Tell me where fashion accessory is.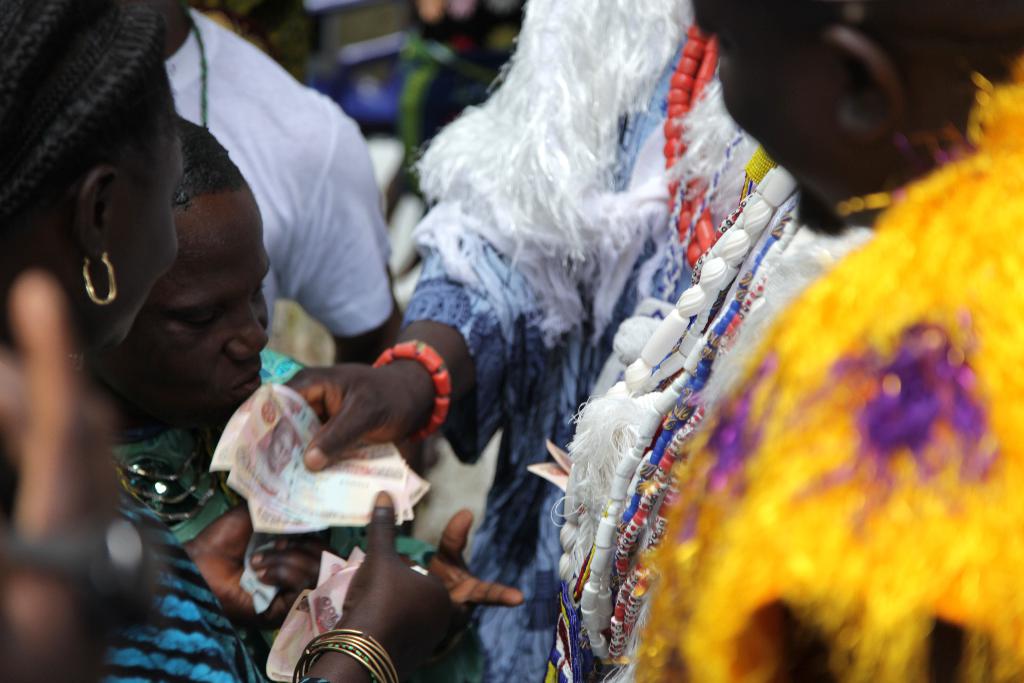
fashion accessory is at <region>79, 245, 119, 307</region>.
